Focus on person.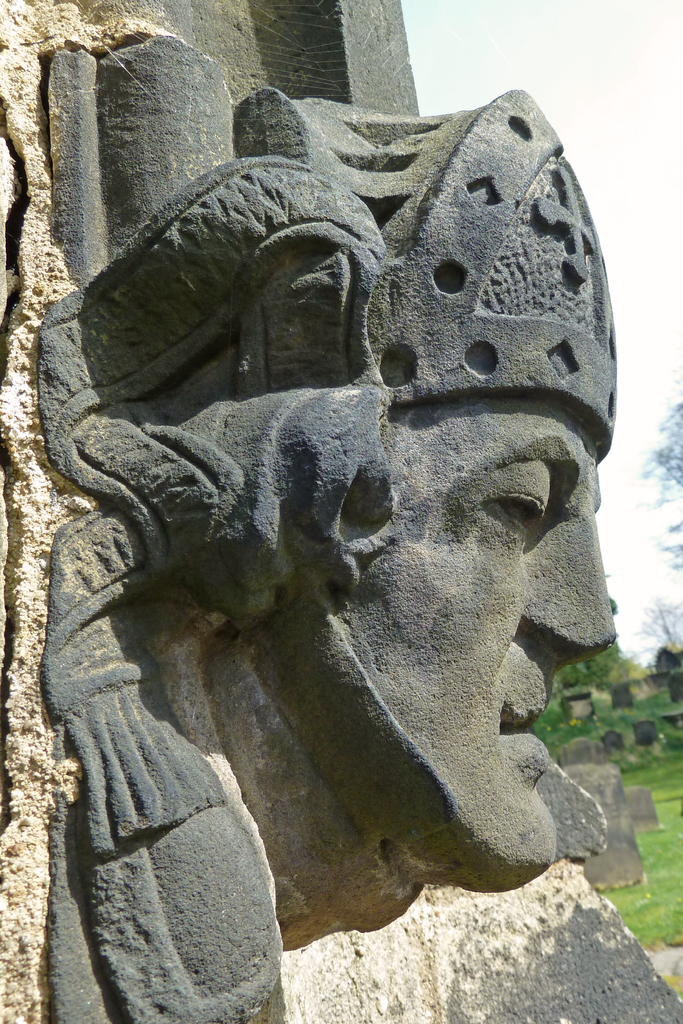
Focused at 23, 99, 640, 1023.
